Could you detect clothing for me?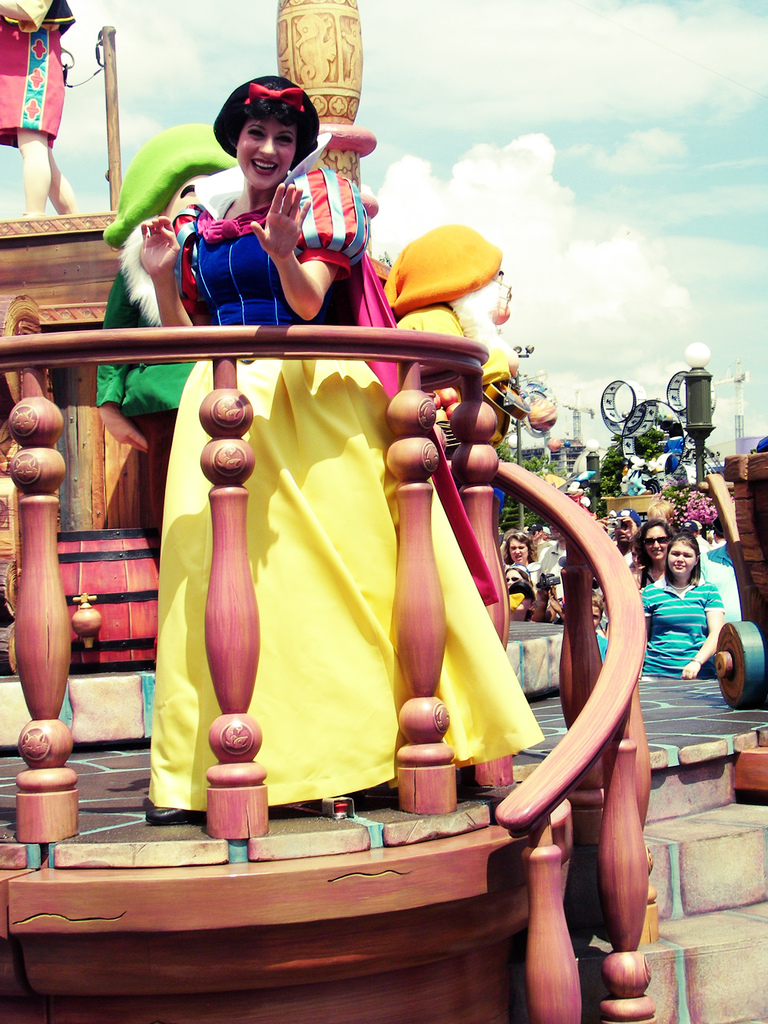
Detection result: [x1=501, y1=561, x2=547, y2=599].
